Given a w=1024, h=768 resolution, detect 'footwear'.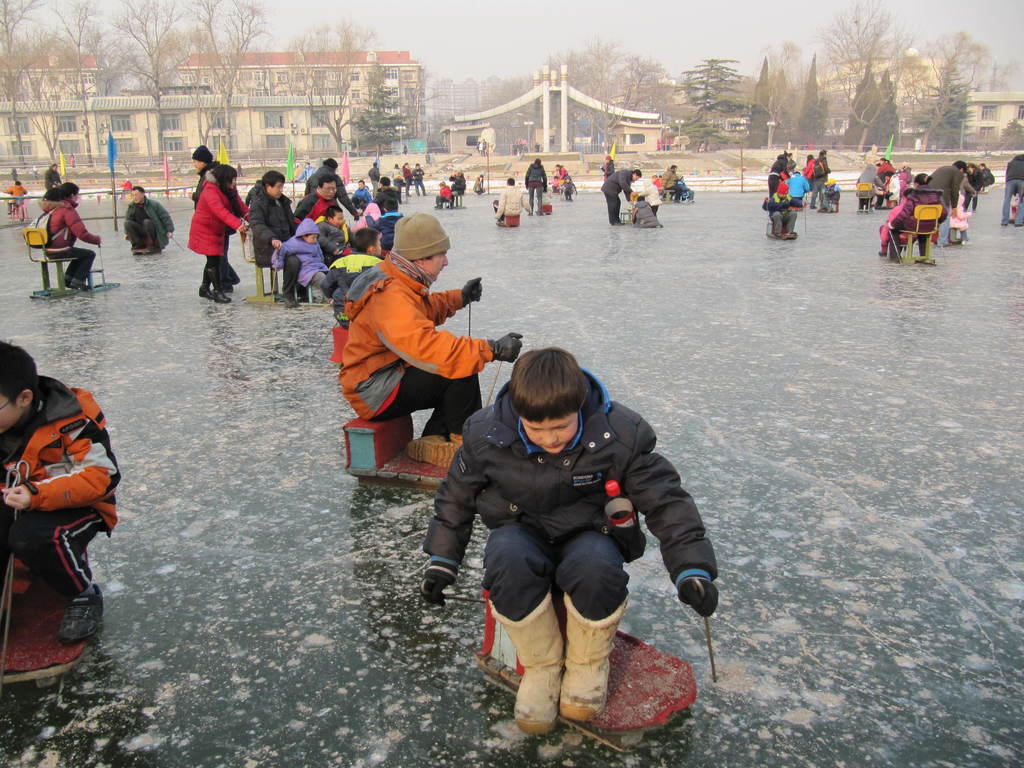
<box>406,433,460,468</box>.
